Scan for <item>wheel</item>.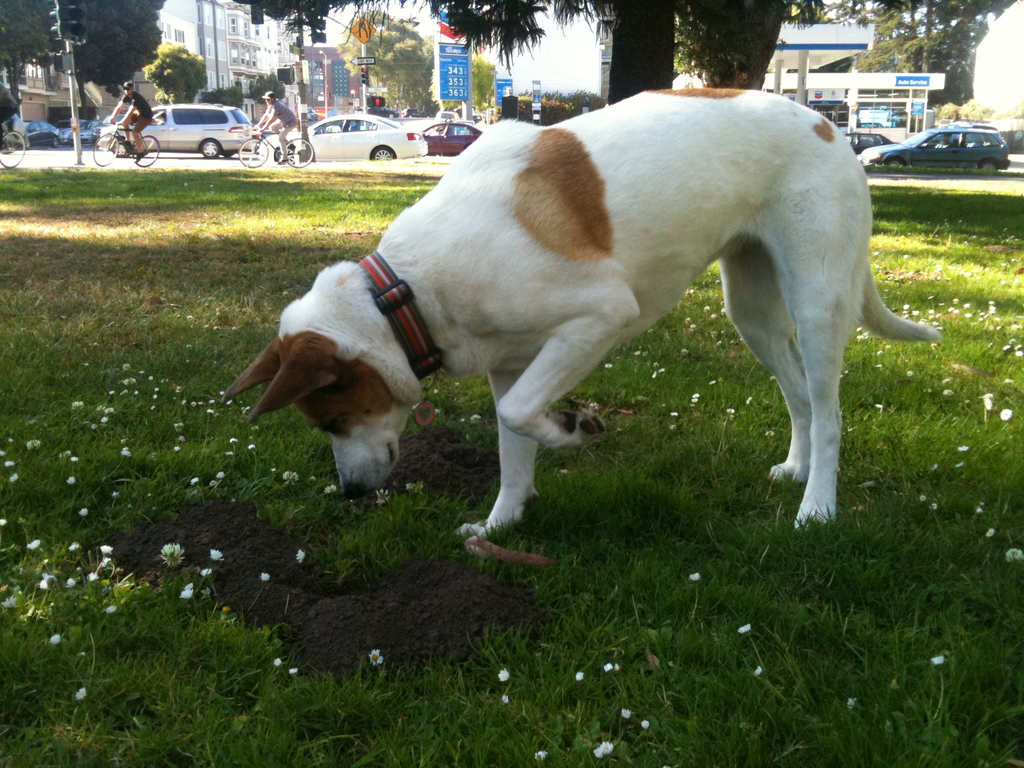
Scan result: [x1=366, y1=145, x2=395, y2=160].
